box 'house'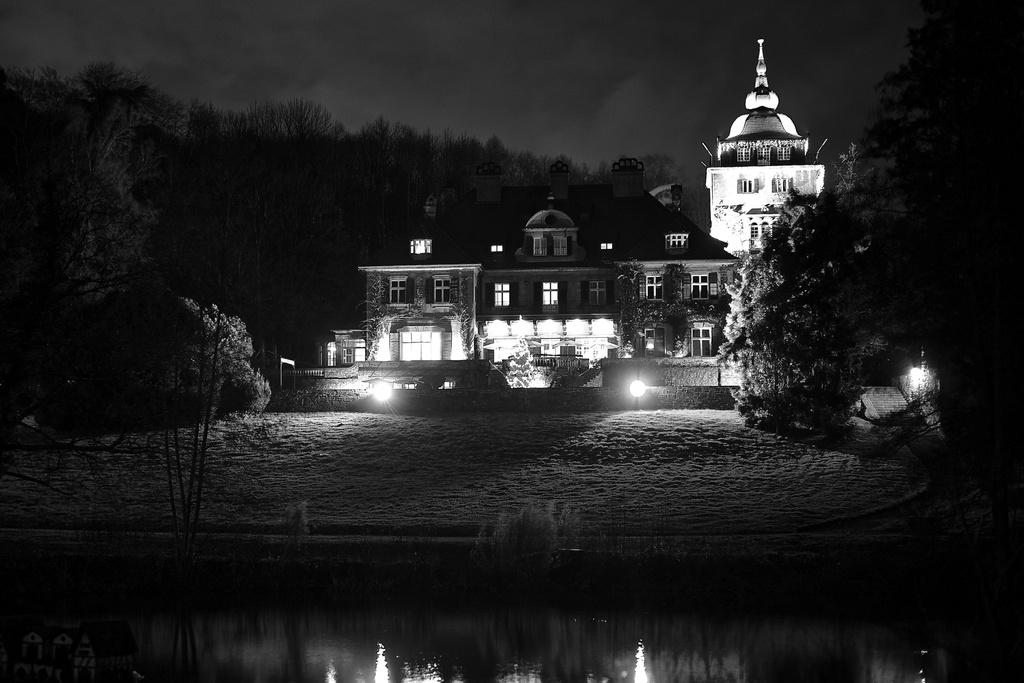
(332, 152, 757, 399)
